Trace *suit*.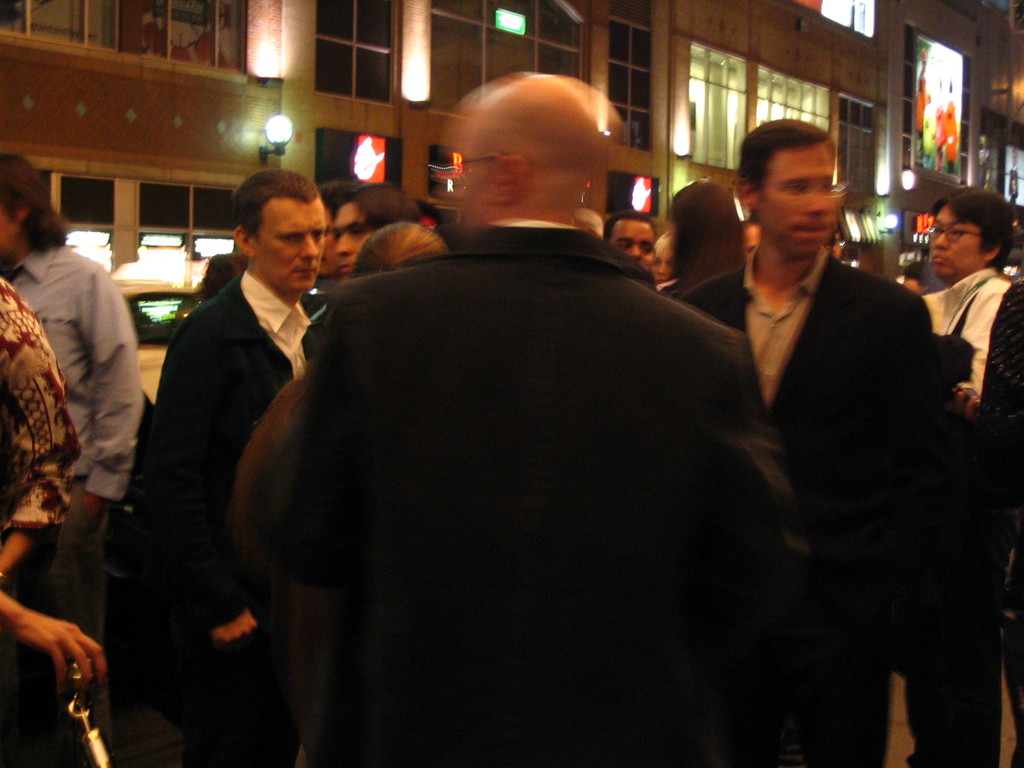
Traced to {"x1": 672, "y1": 240, "x2": 948, "y2": 767}.
